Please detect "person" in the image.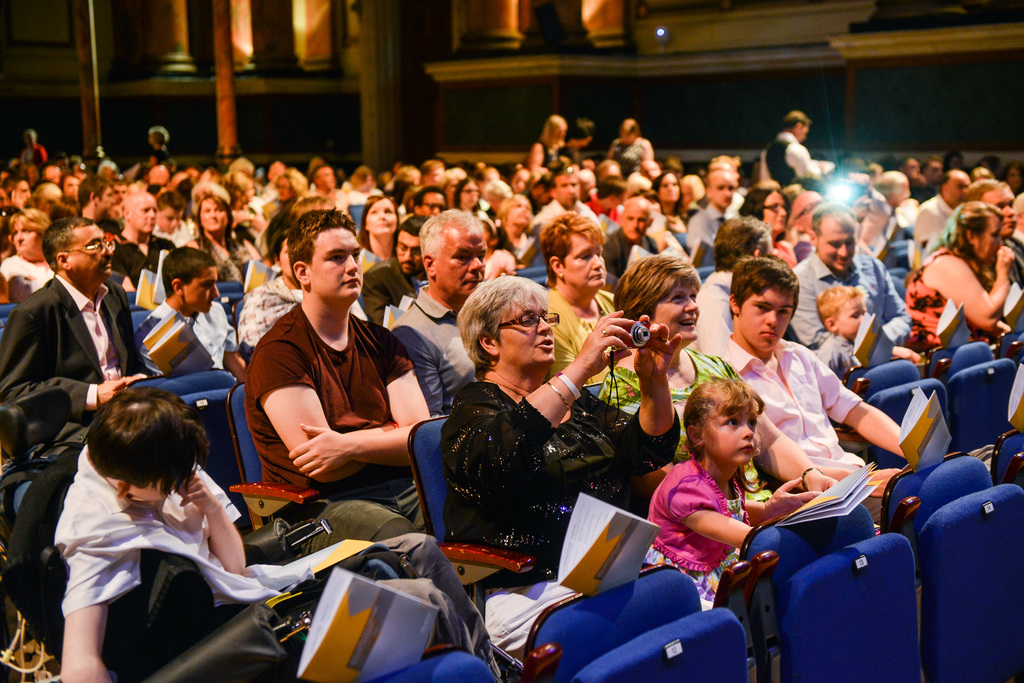
box=[722, 256, 902, 524].
